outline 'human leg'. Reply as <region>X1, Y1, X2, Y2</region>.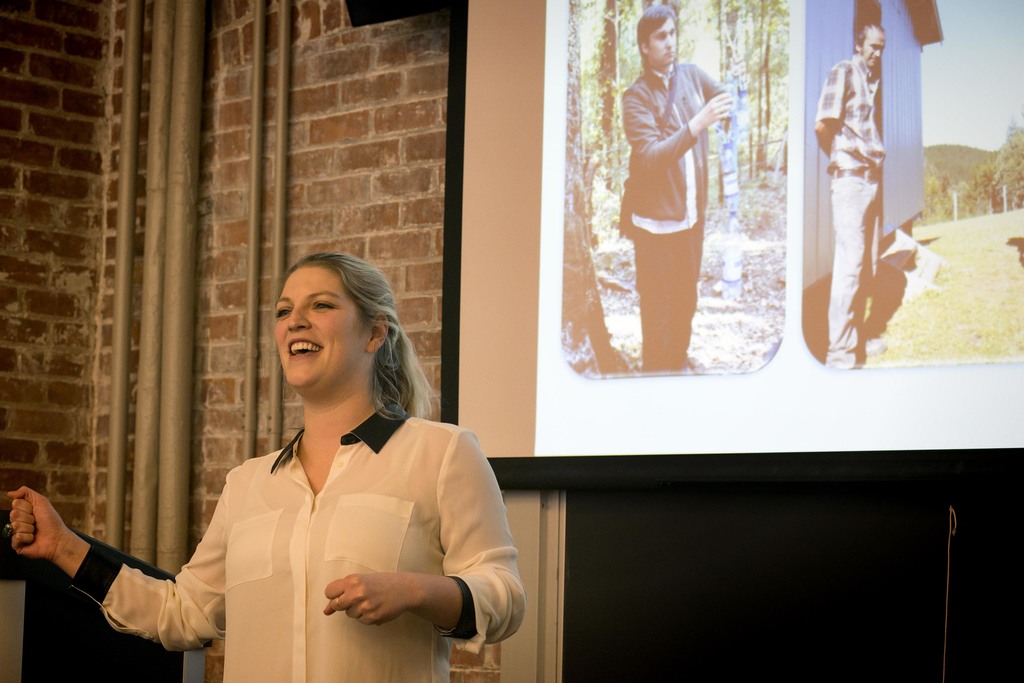
<region>821, 169, 877, 367</region>.
